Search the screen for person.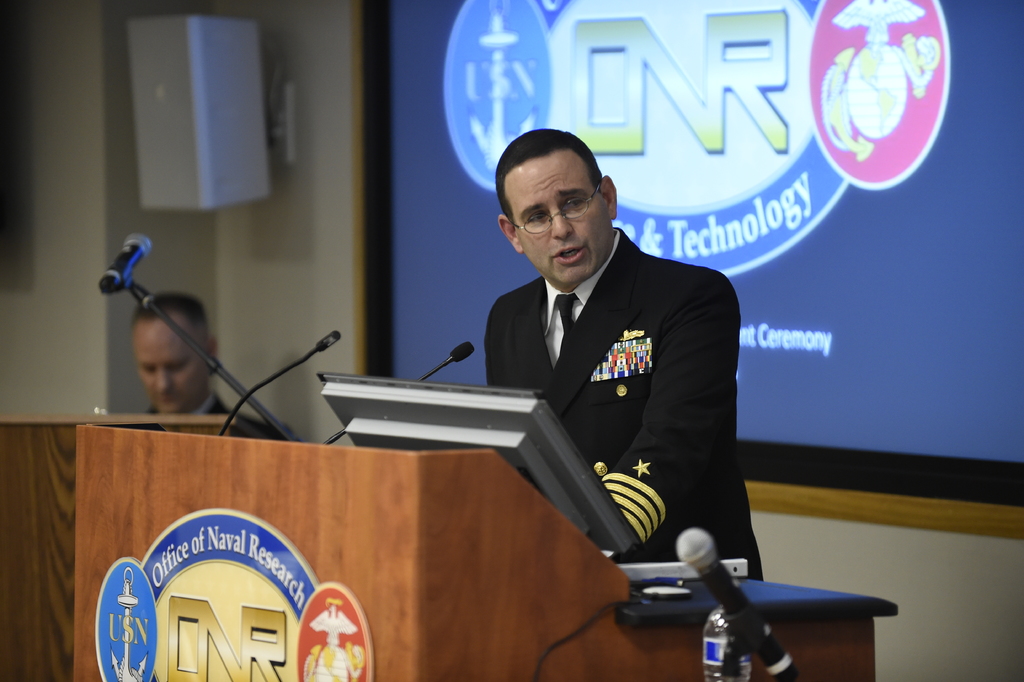
Found at left=417, top=122, right=748, bottom=629.
